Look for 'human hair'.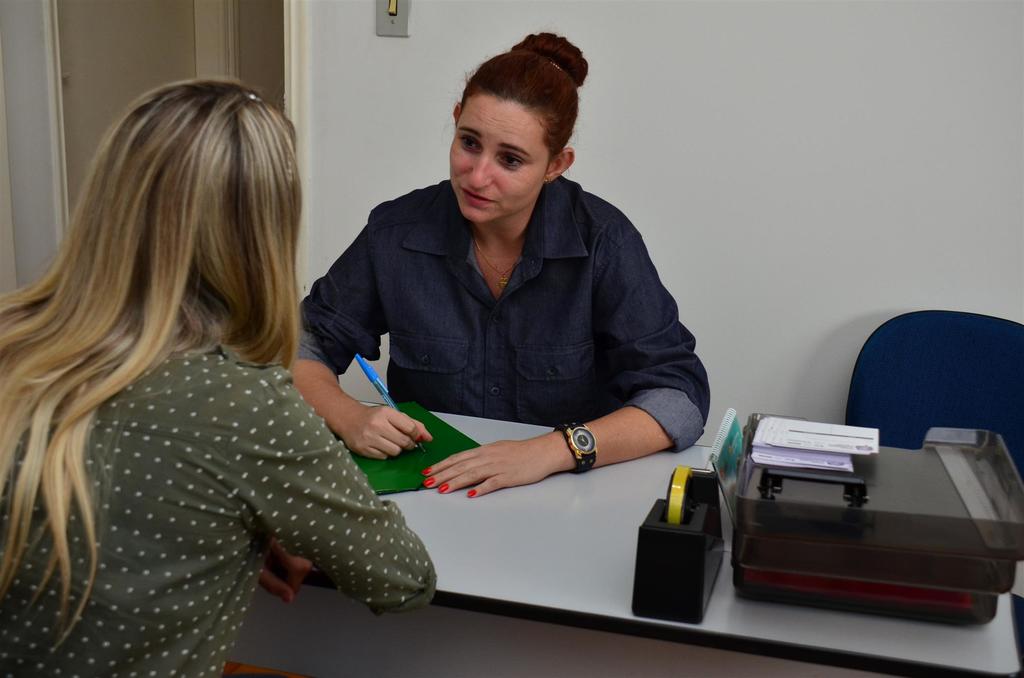
Found: bbox=(12, 83, 303, 527).
